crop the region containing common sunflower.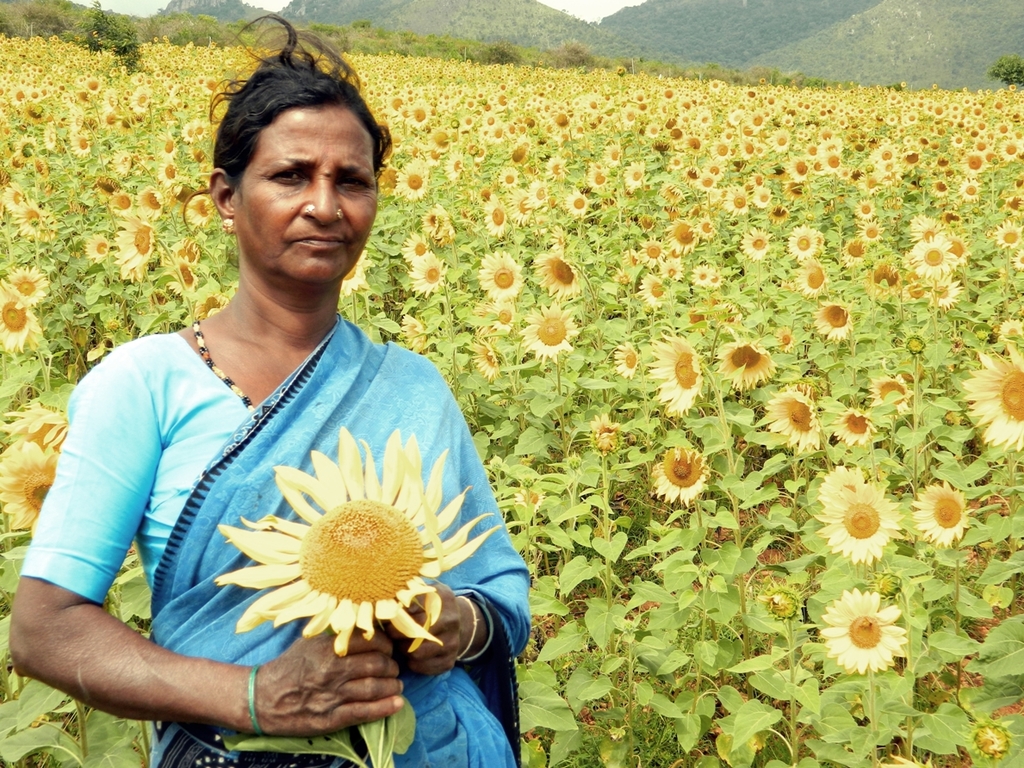
Crop region: pyautogui.locateOnScreen(481, 256, 530, 307).
